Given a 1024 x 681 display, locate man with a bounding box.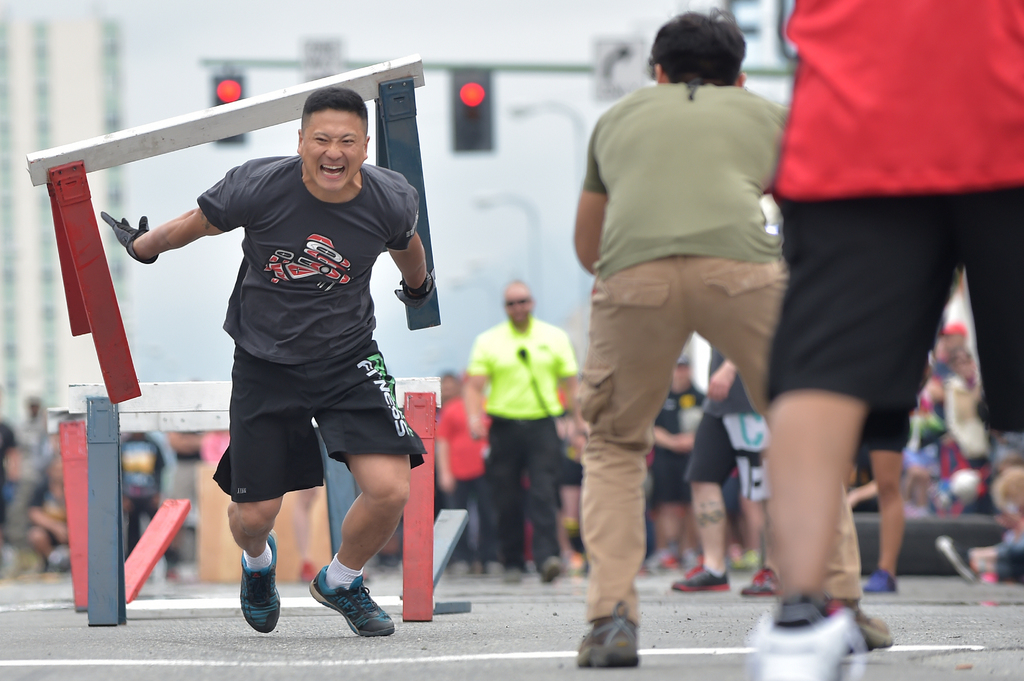
Located: l=648, t=363, r=694, b=581.
